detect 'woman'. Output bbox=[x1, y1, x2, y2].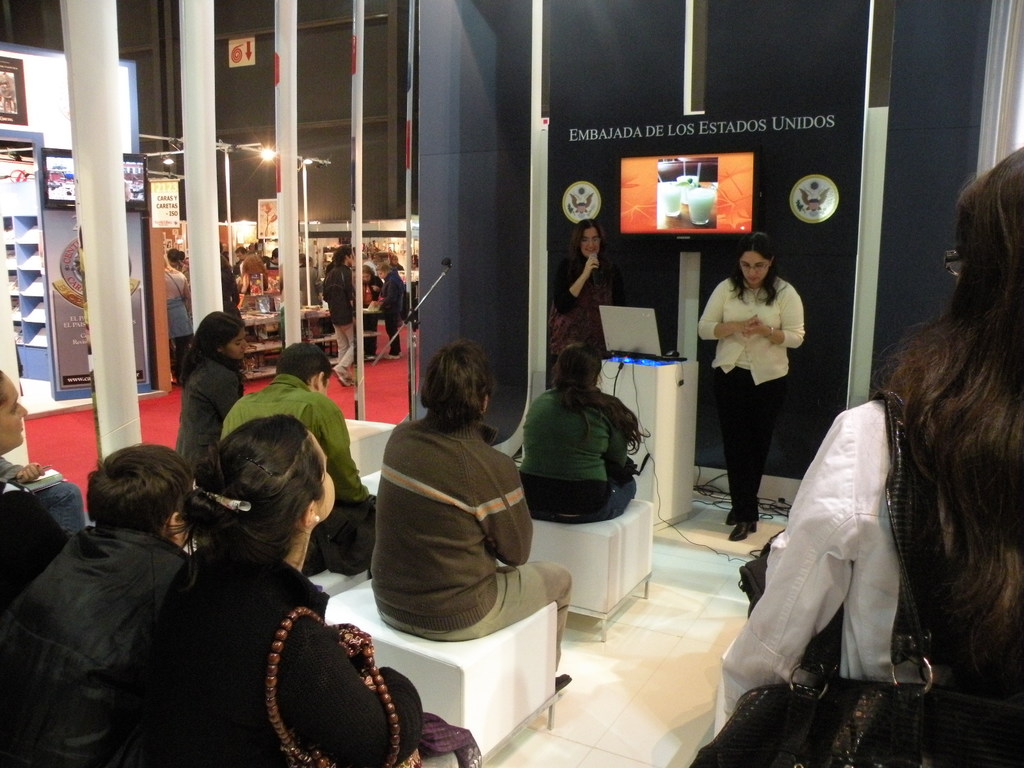
bbox=[174, 308, 255, 477].
